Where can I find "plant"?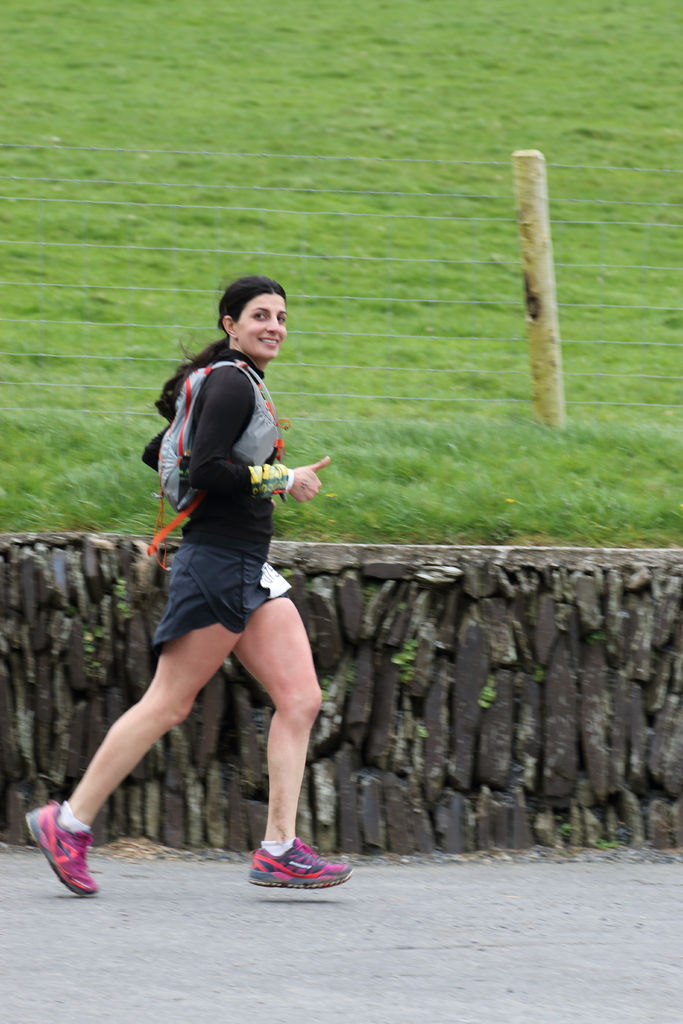
You can find it at bbox(393, 643, 416, 679).
